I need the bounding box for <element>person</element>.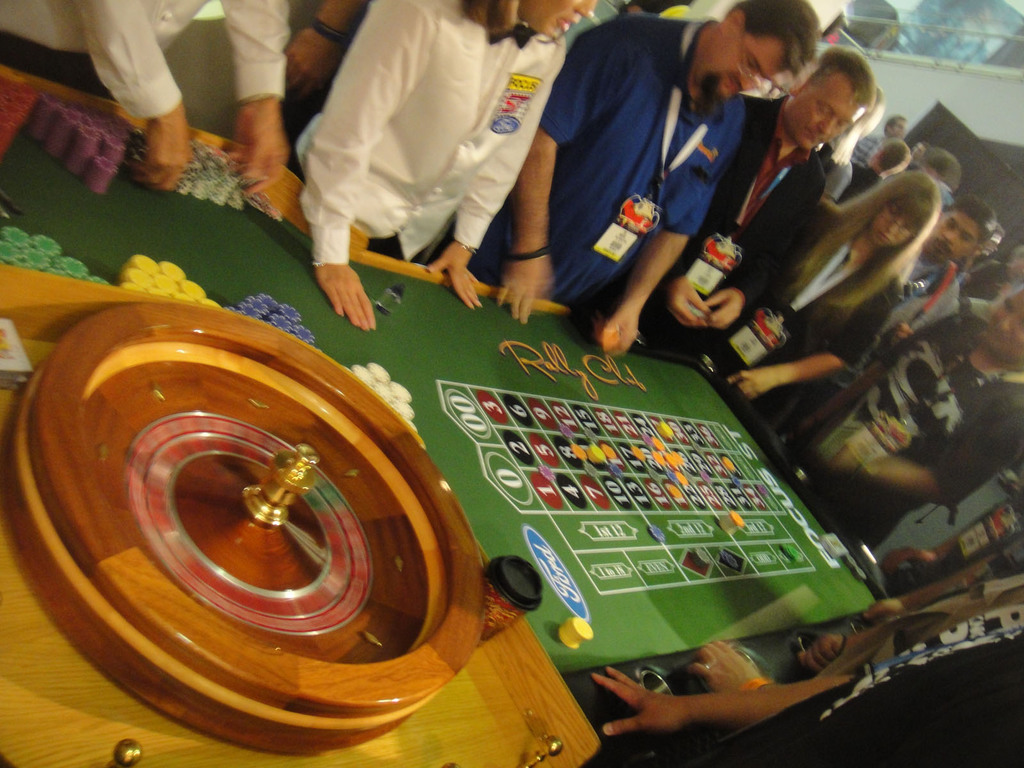
Here it is: locate(764, 190, 996, 470).
